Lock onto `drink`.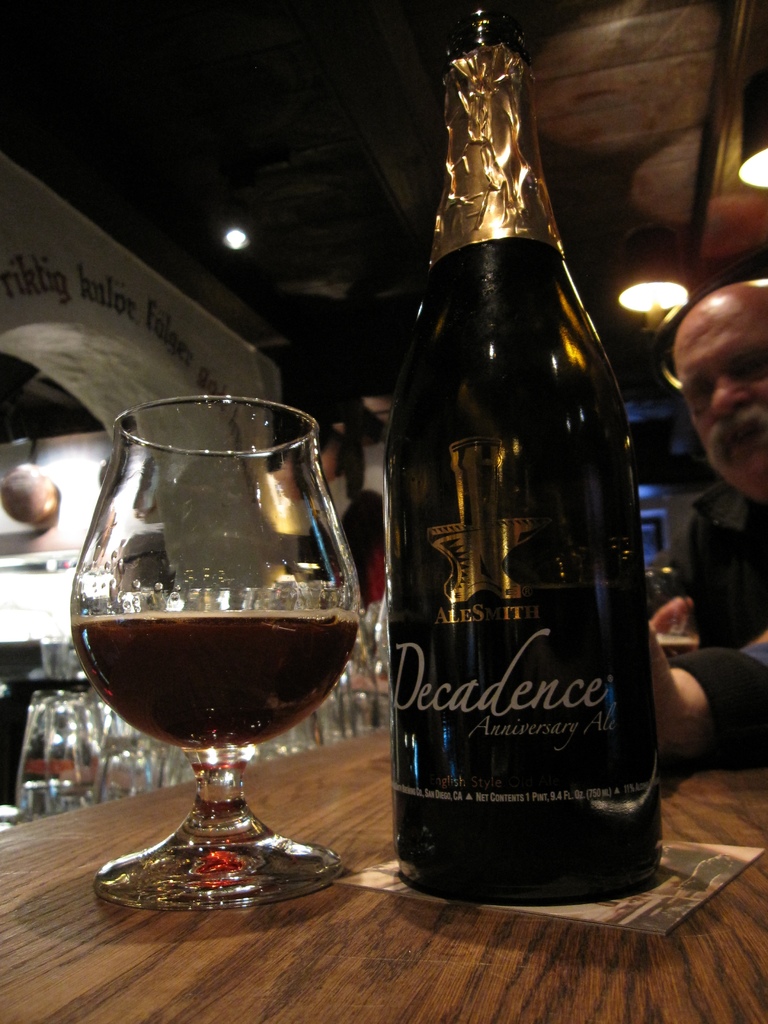
Locked: <bbox>403, 13, 658, 906</bbox>.
